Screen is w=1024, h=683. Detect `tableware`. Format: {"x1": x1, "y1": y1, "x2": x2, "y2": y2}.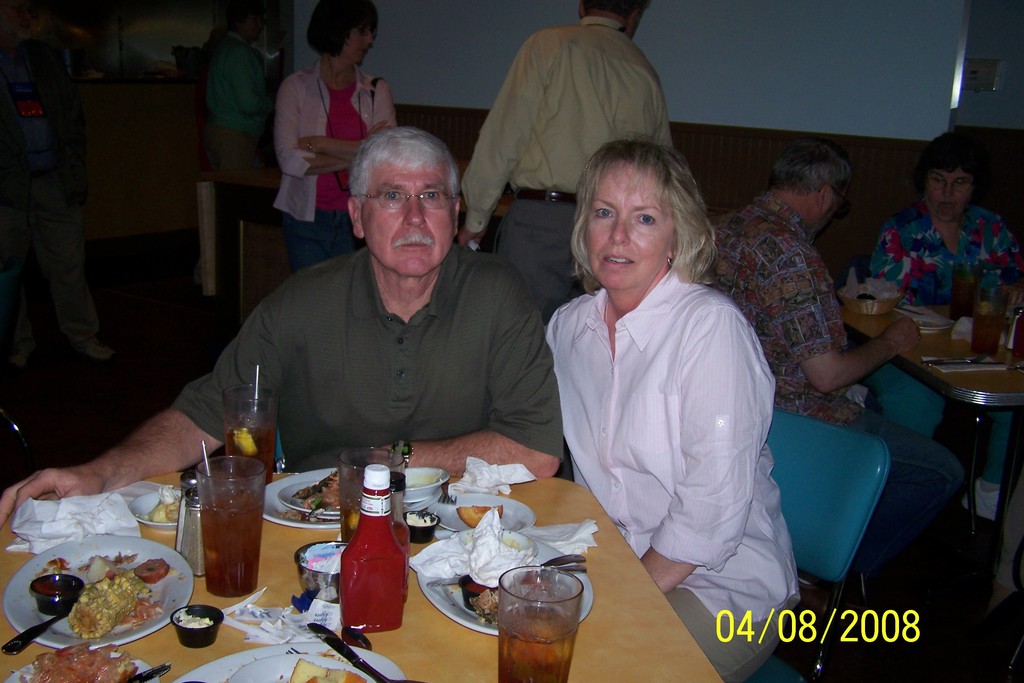
{"x1": 0, "y1": 525, "x2": 200, "y2": 646}.
